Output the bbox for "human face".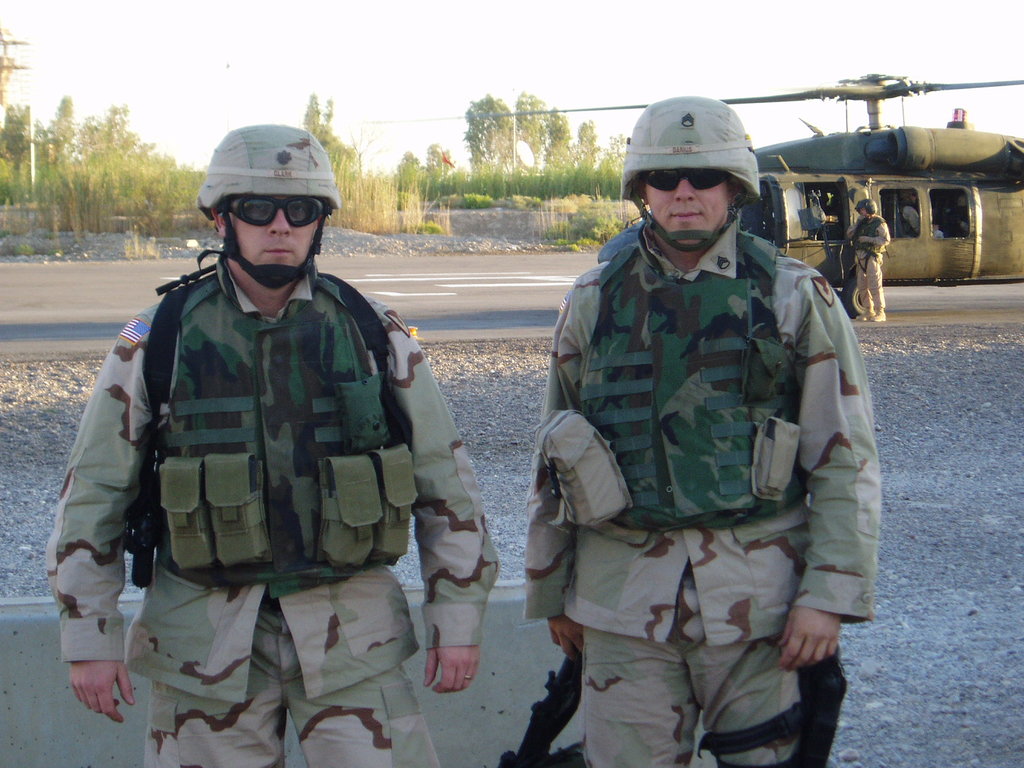
238:198:311:266.
